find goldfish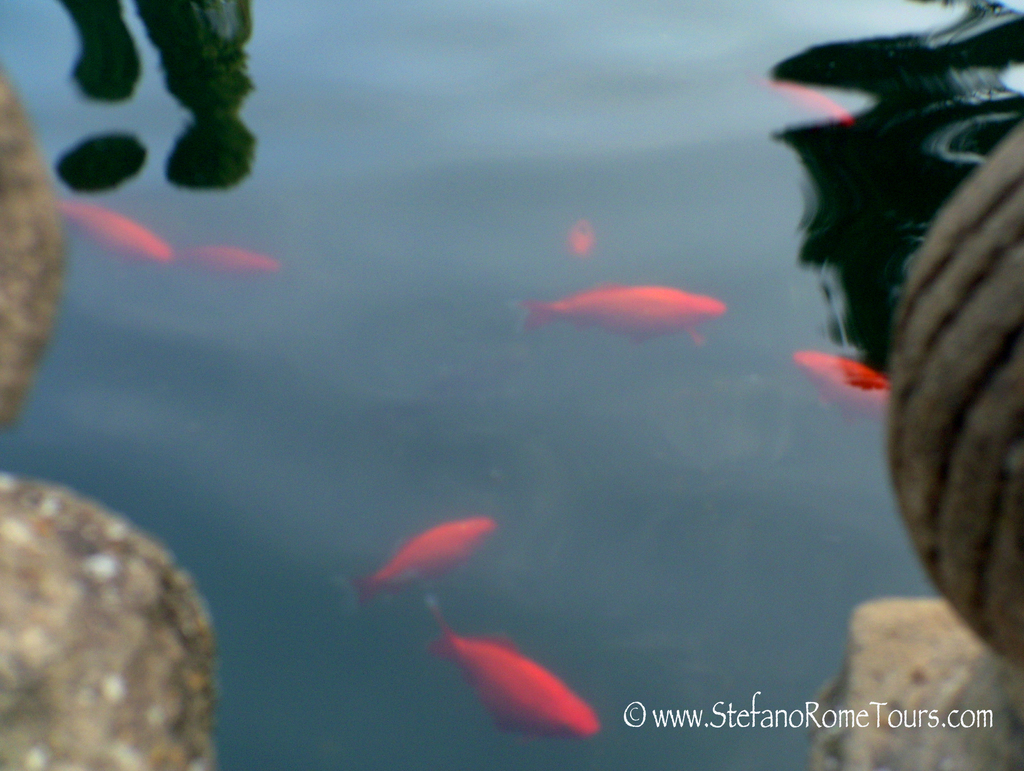
detection(328, 516, 502, 618)
